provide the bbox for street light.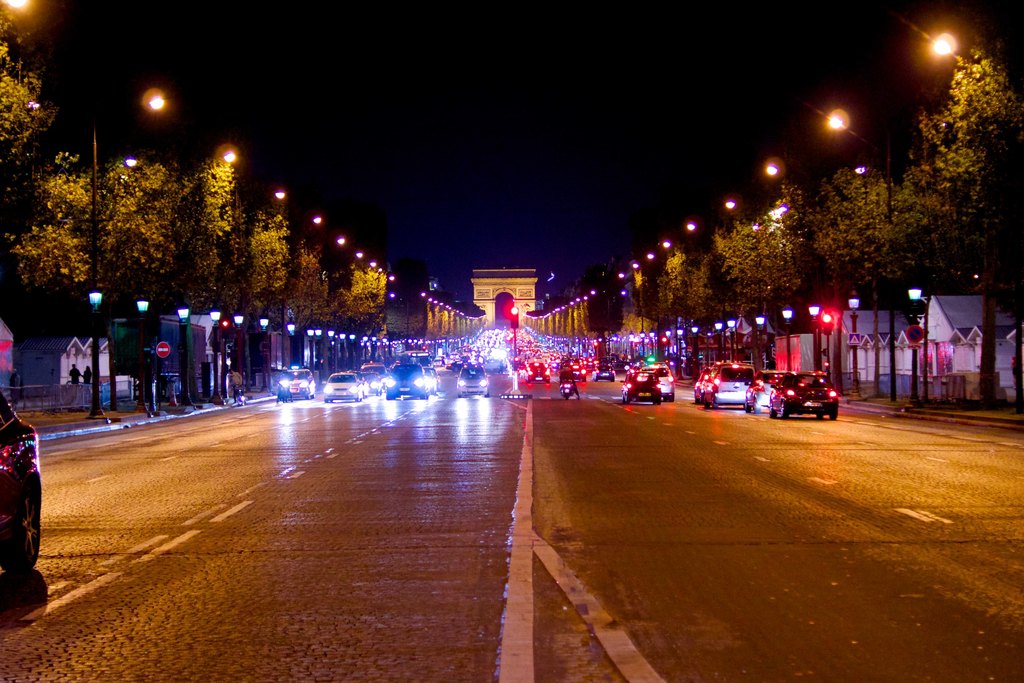
[348,332,354,368].
